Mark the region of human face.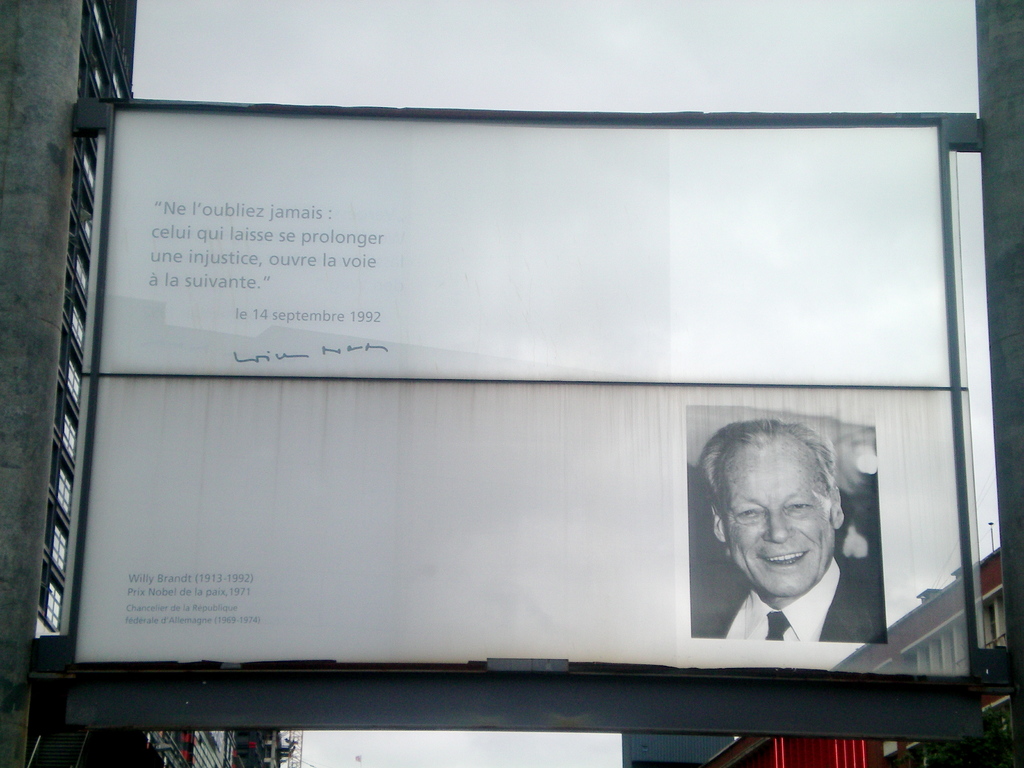
Region: x1=719 y1=441 x2=835 y2=602.
